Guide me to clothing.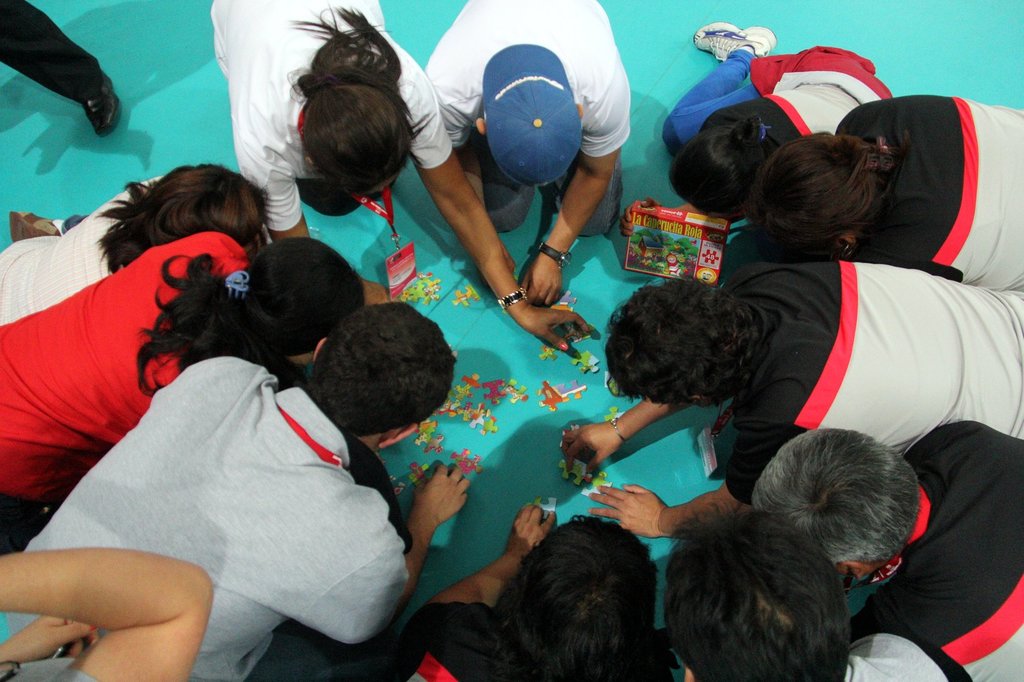
Guidance: rect(664, 49, 893, 154).
